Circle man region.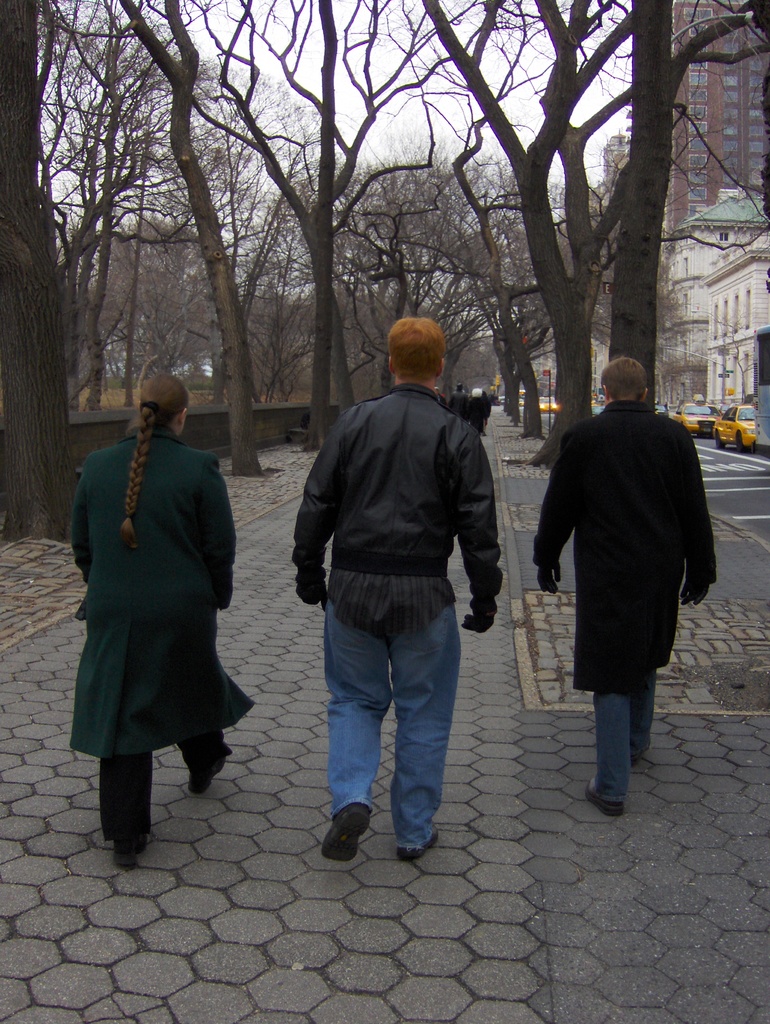
Region: {"left": 526, "top": 338, "right": 737, "bottom": 839}.
